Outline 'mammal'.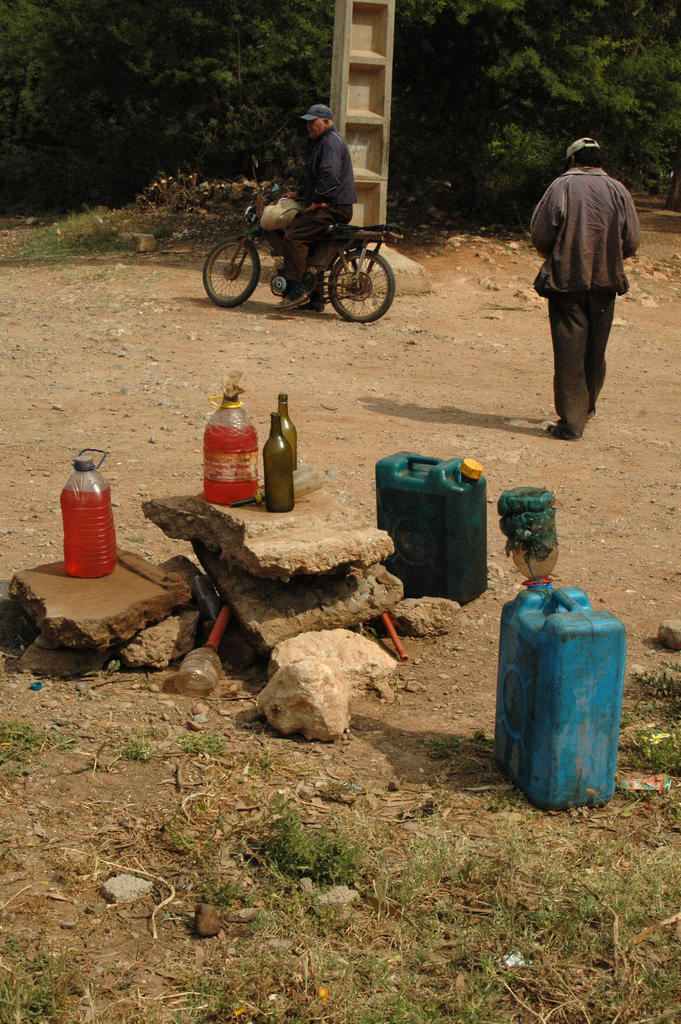
Outline: locate(535, 123, 648, 434).
